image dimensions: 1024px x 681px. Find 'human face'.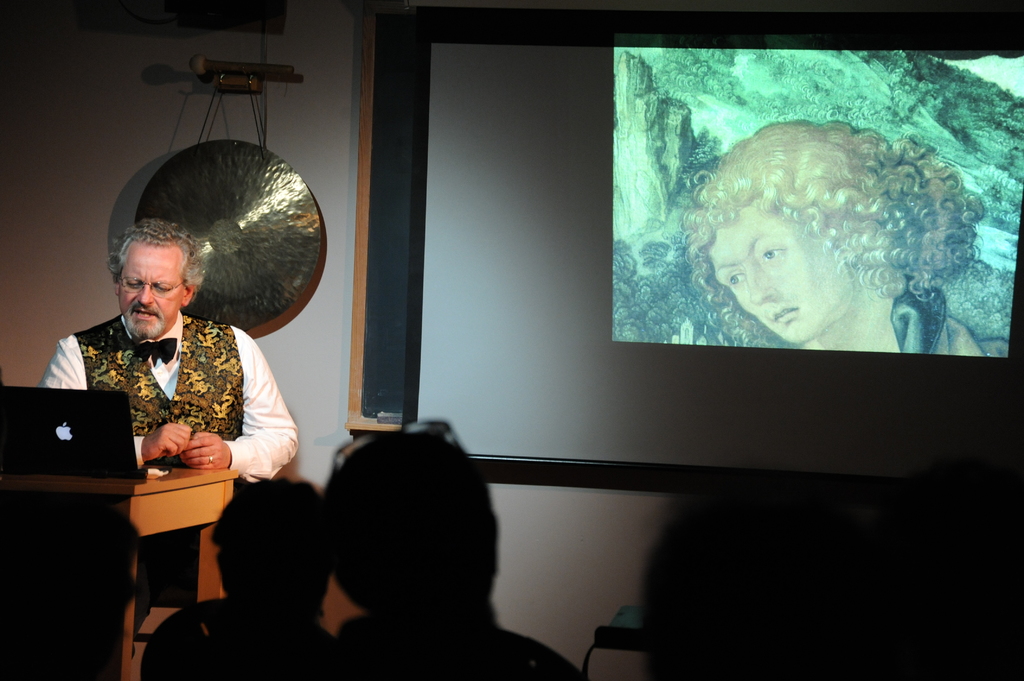
111:246:181:337.
